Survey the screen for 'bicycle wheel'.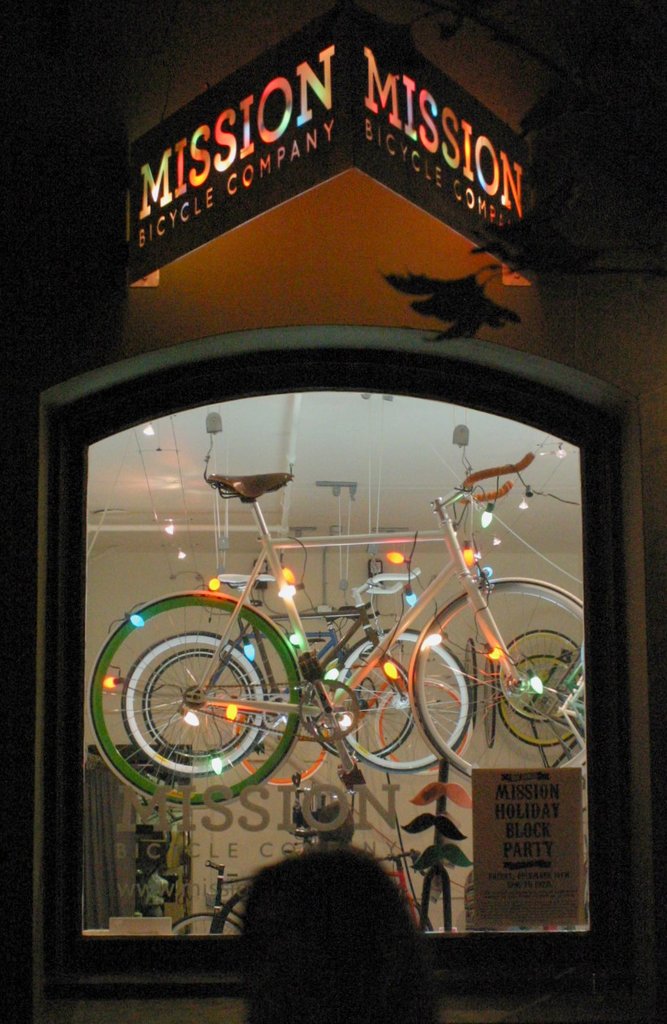
Survey found: <bbox>302, 647, 418, 764</bbox>.
